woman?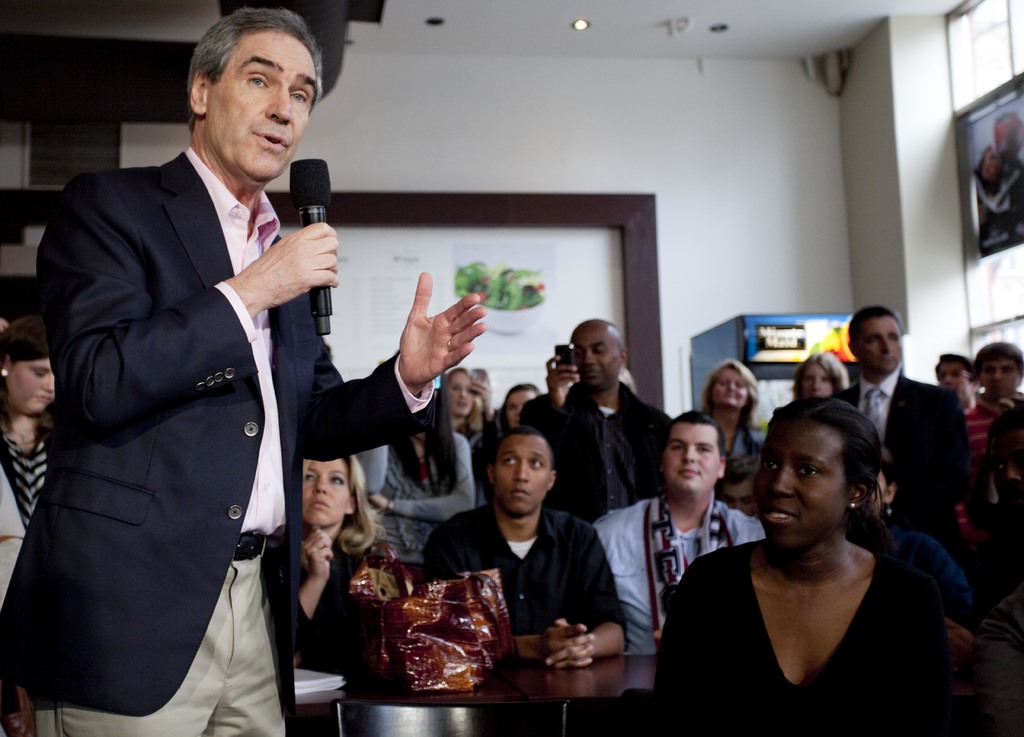
656:397:949:716
